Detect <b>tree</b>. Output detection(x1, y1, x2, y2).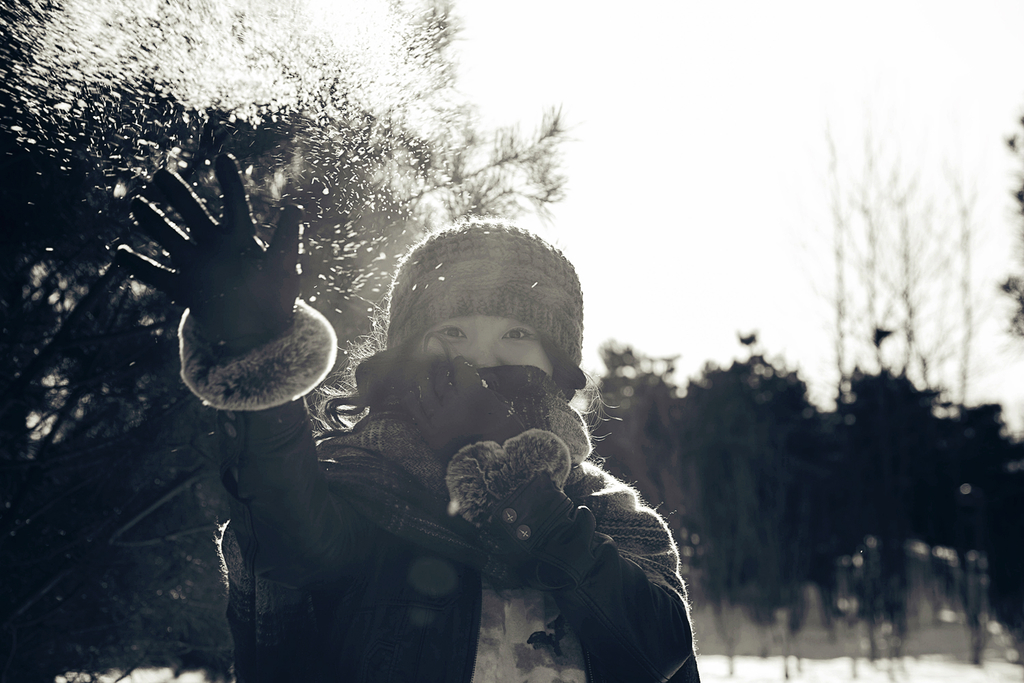
detection(943, 396, 1023, 678).
